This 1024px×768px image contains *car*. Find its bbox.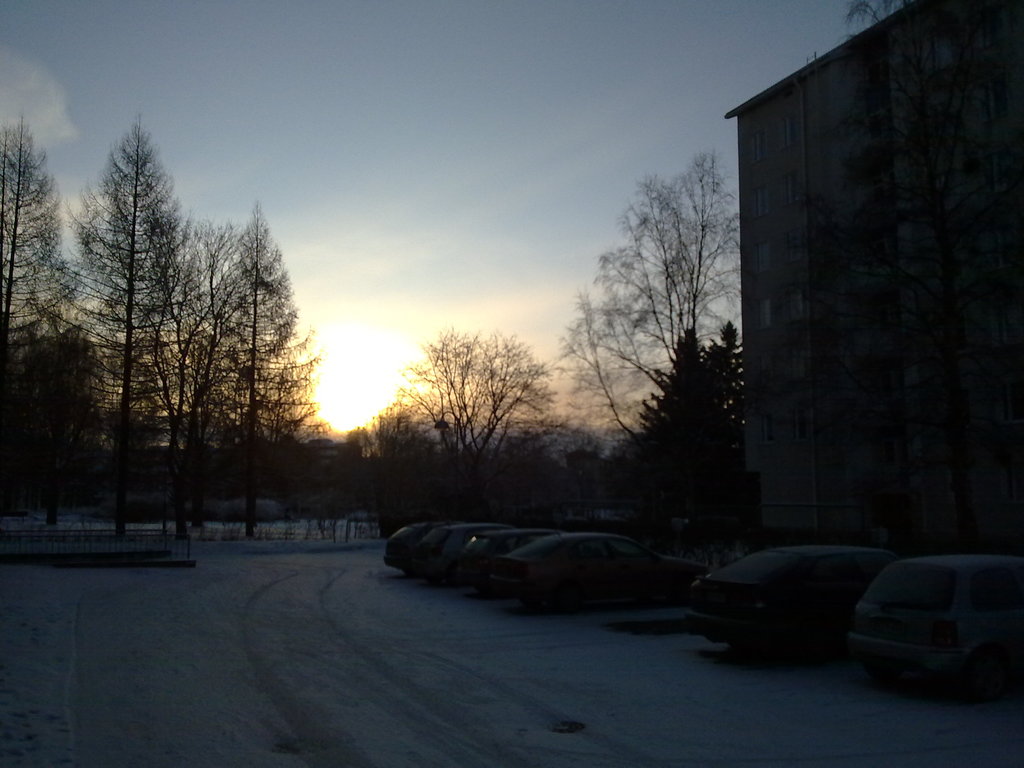
411/517/511/577.
